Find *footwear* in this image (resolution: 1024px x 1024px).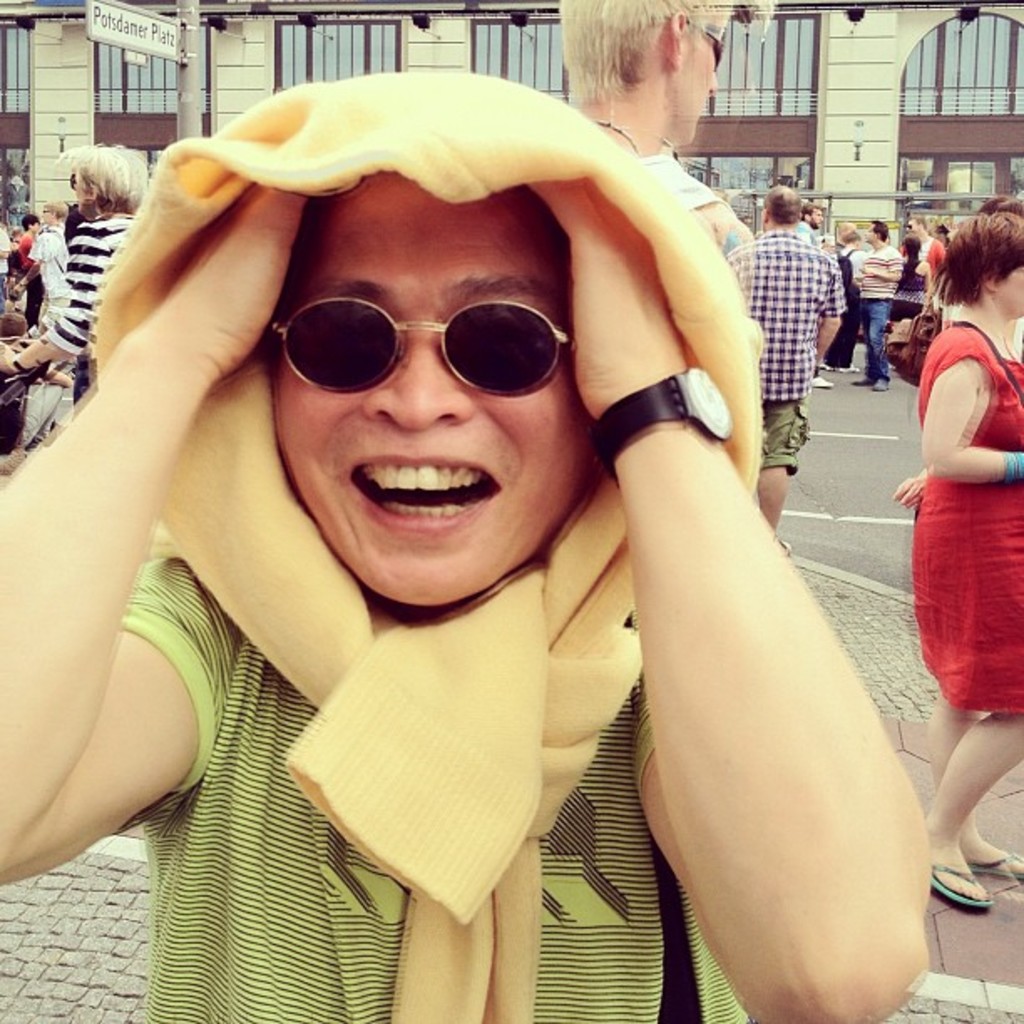
left=781, top=542, right=798, bottom=564.
